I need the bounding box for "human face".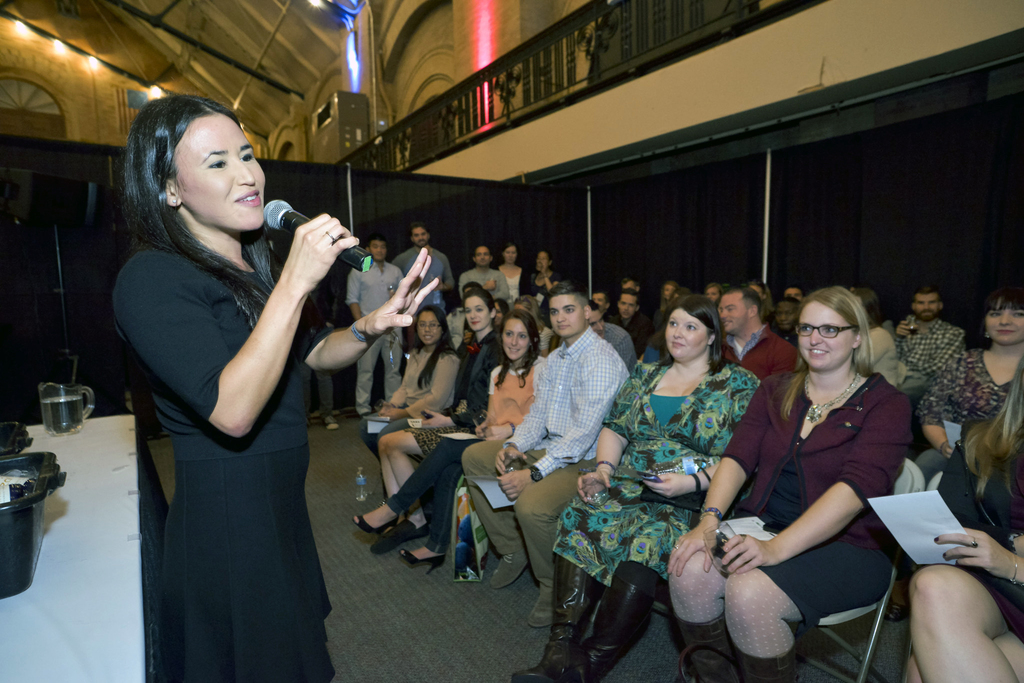
Here it is: BBox(370, 241, 385, 262).
